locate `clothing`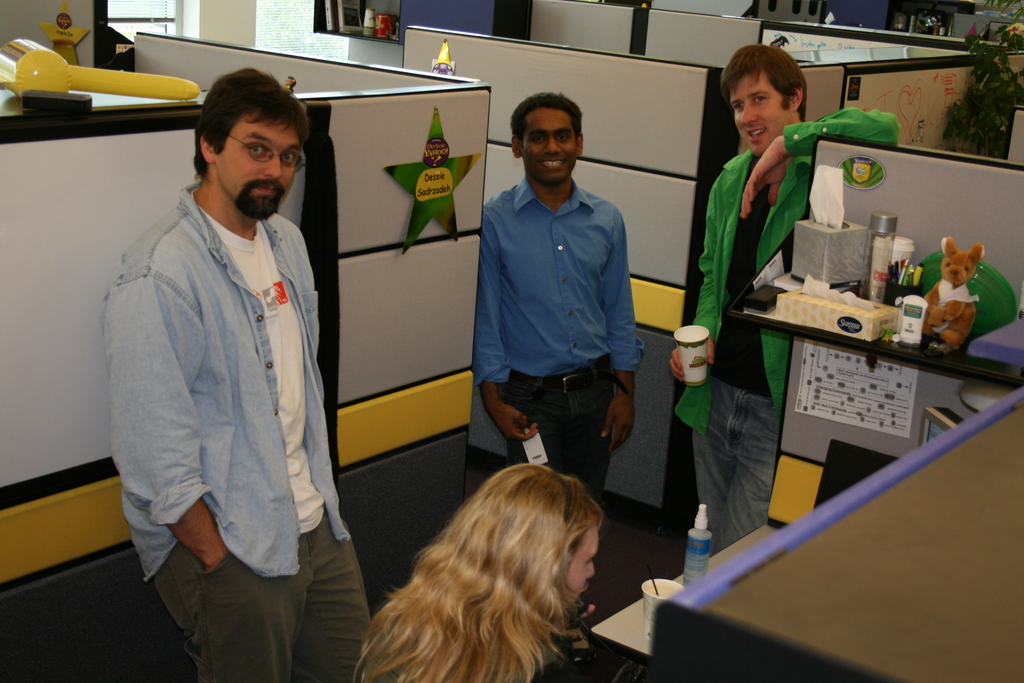
{"left": 676, "top": 101, "right": 899, "bottom": 554}
